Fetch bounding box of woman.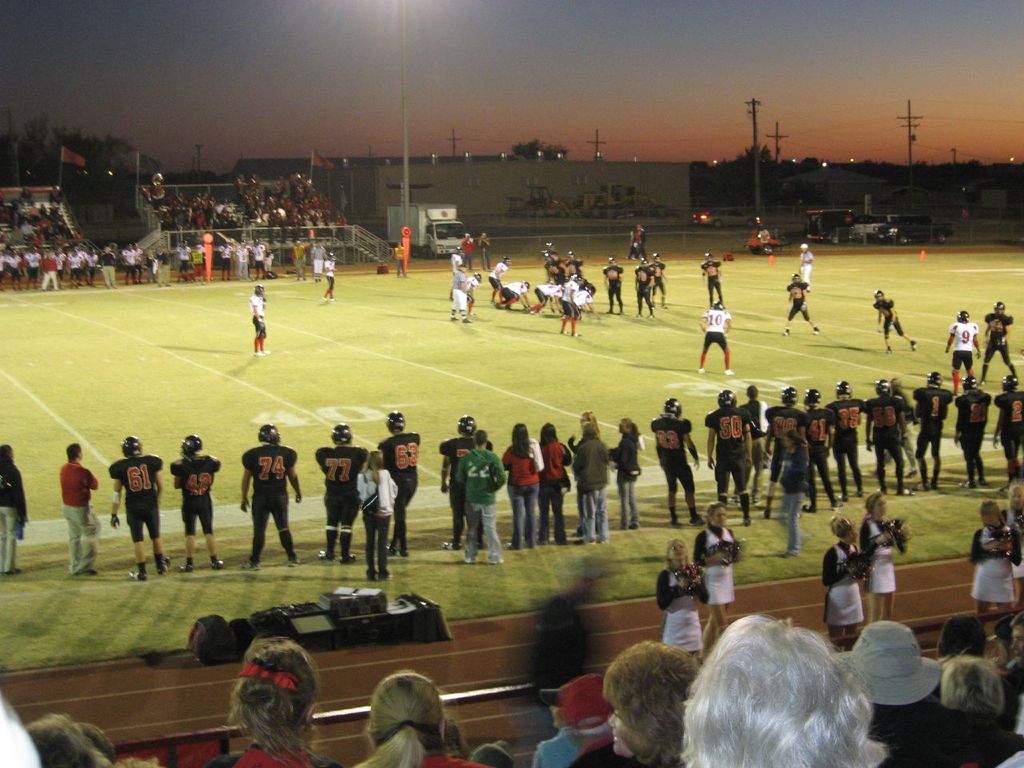
Bbox: left=546, top=422, right=571, bottom=542.
